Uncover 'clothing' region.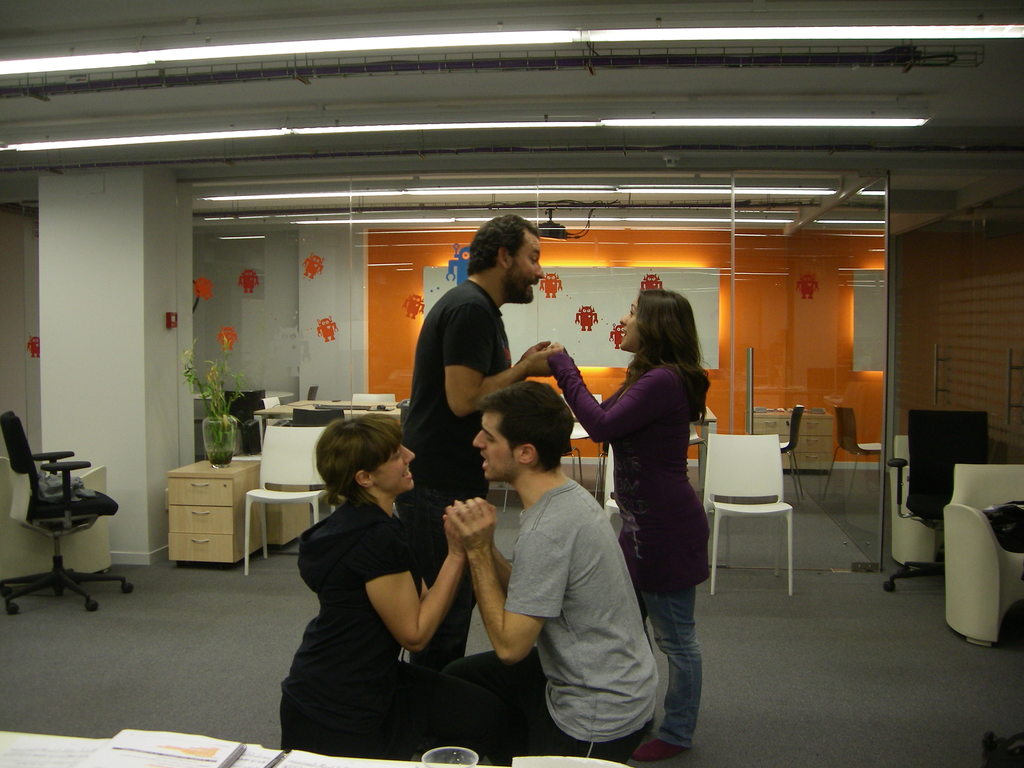
Uncovered: {"left": 284, "top": 500, "right": 458, "bottom": 759}.
